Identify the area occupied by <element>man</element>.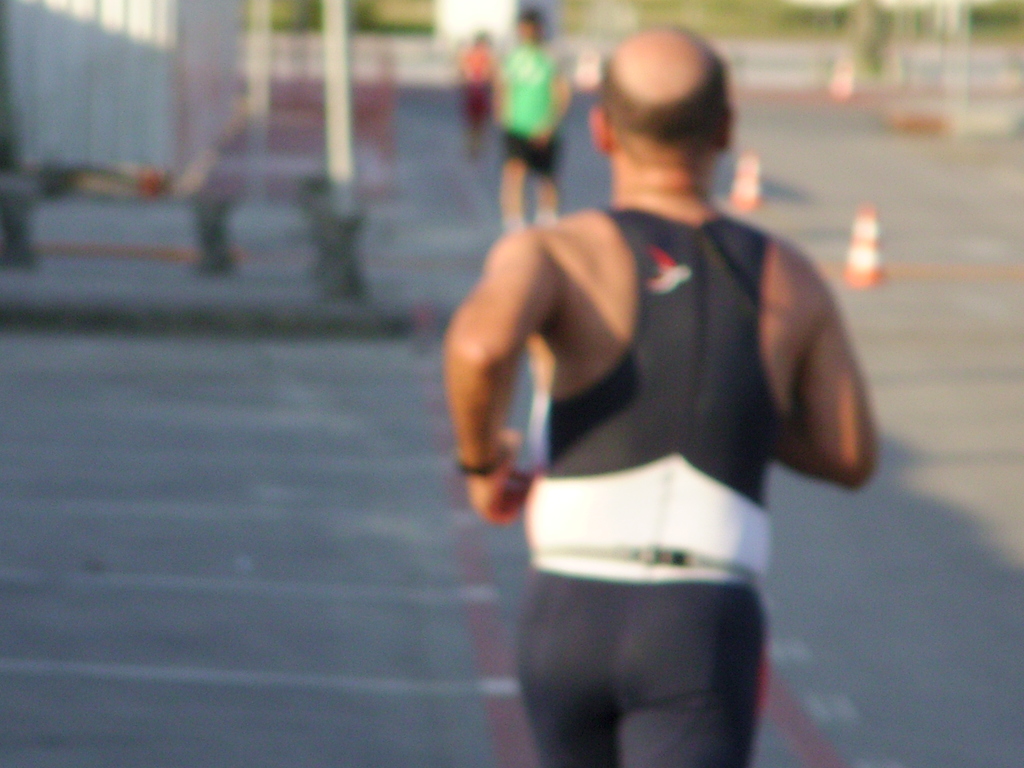
Area: box=[444, 23, 881, 767].
